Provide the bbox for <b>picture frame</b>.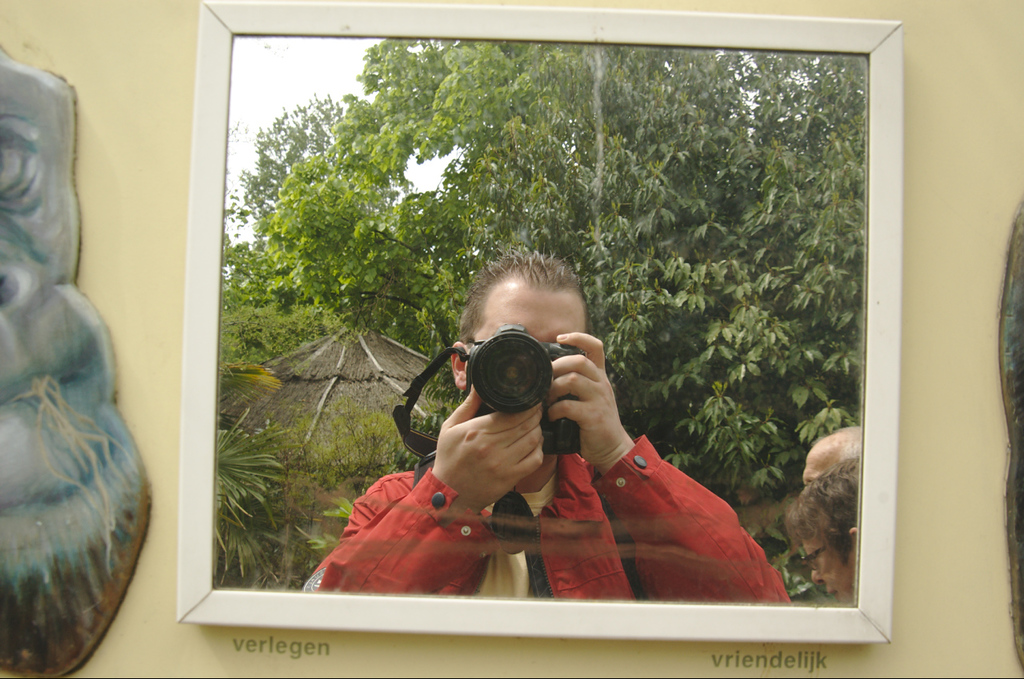
bbox=(90, 0, 966, 678).
